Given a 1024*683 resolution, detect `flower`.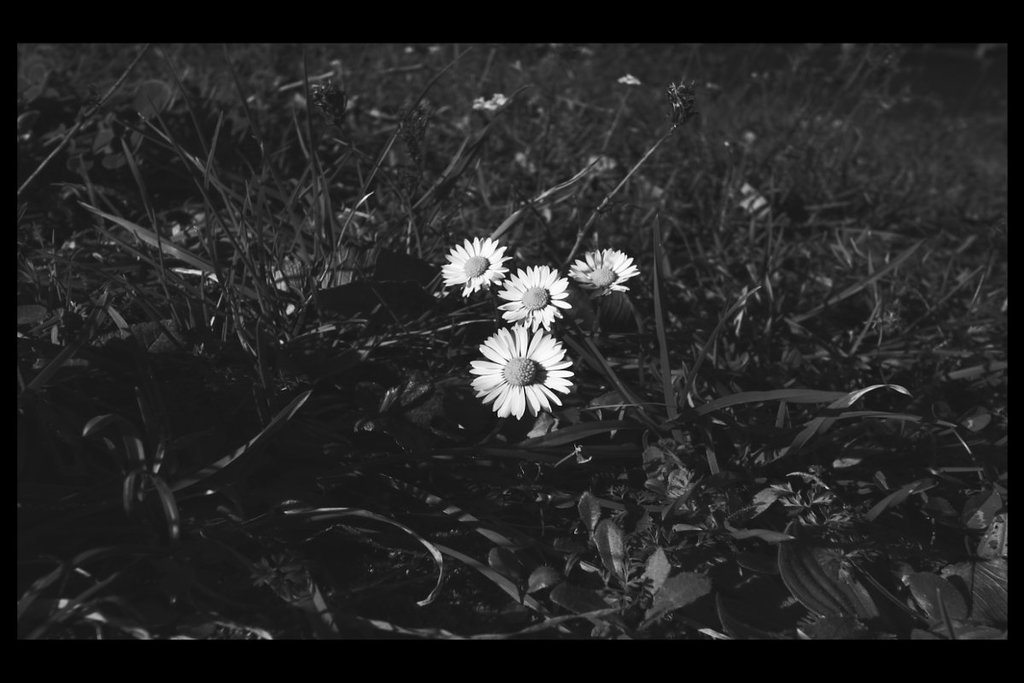
BBox(496, 264, 573, 336).
